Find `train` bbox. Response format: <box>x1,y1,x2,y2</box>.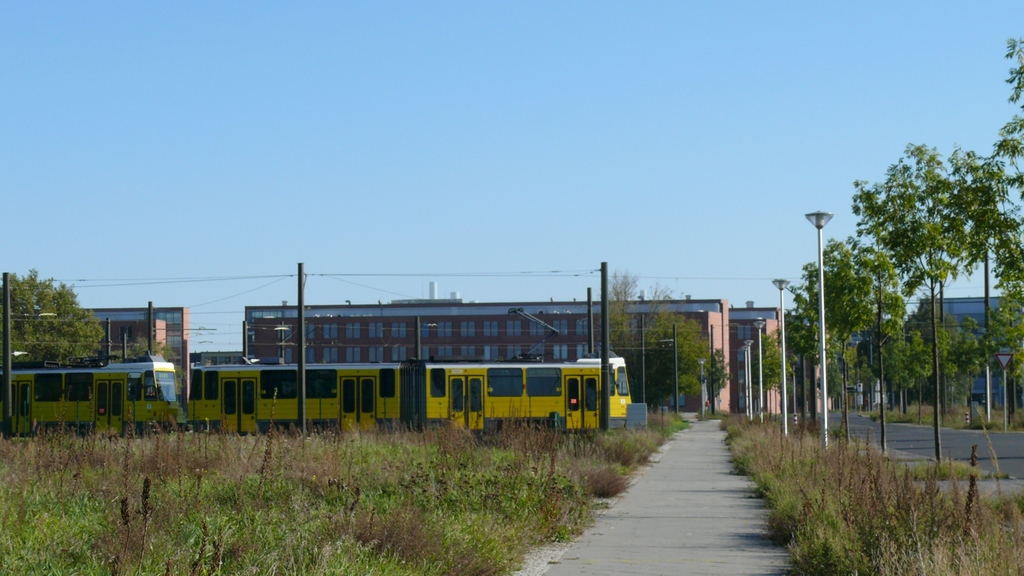
<box>0,353,636,448</box>.
